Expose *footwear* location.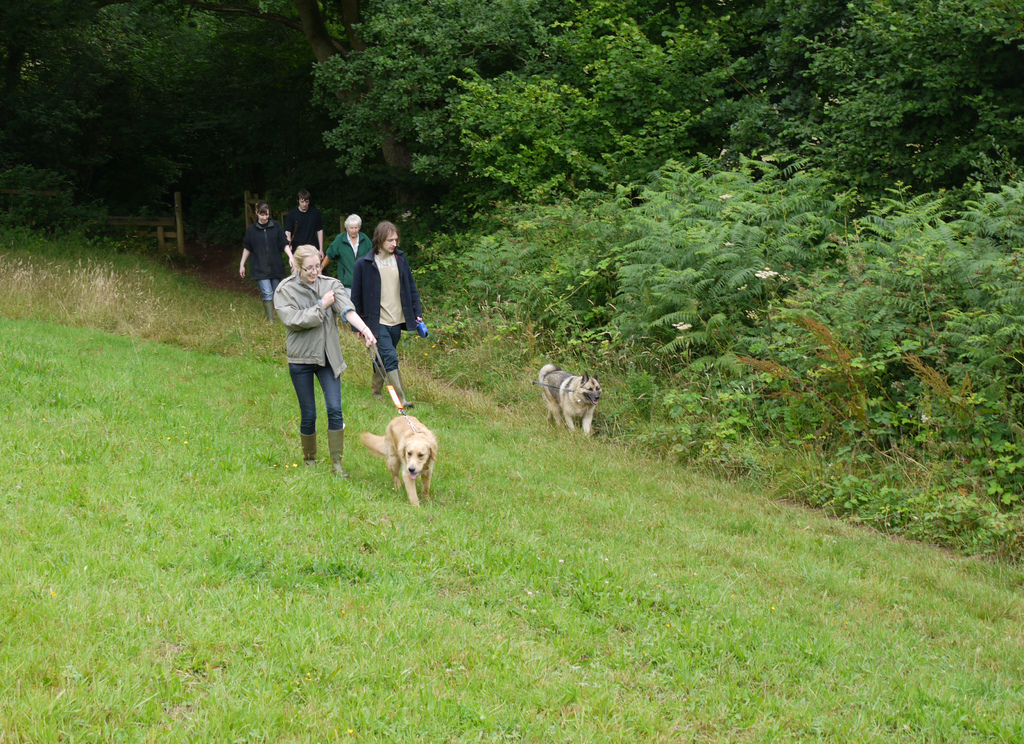
Exposed at (x1=294, y1=430, x2=321, y2=469).
